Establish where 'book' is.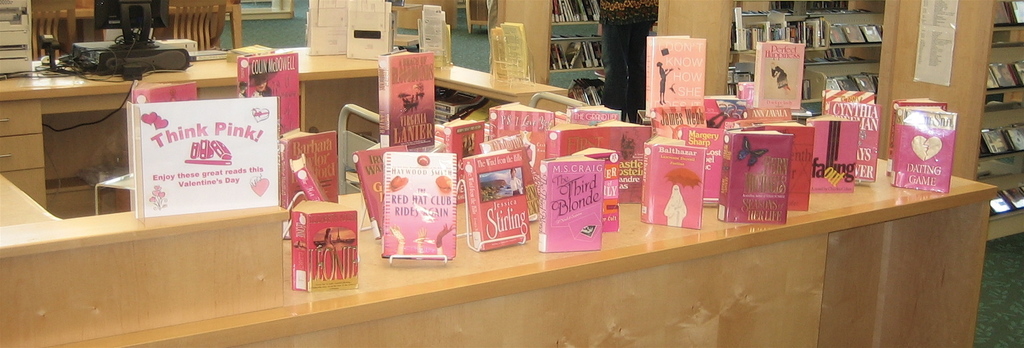
Established at box(736, 81, 751, 99).
